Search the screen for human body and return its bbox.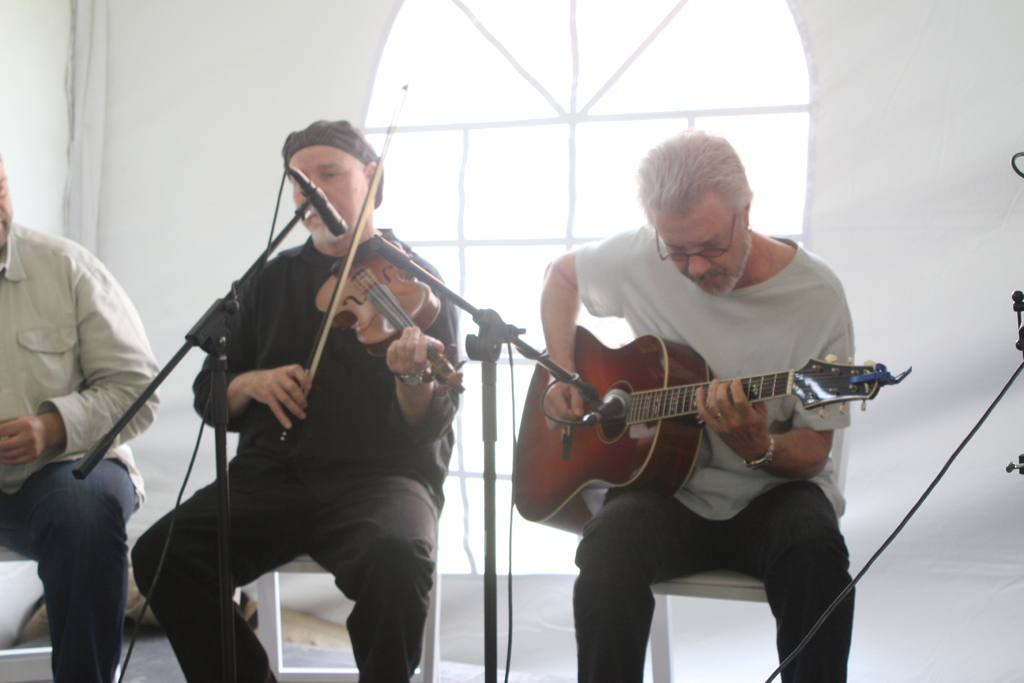
Found: 0/143/160/682.
